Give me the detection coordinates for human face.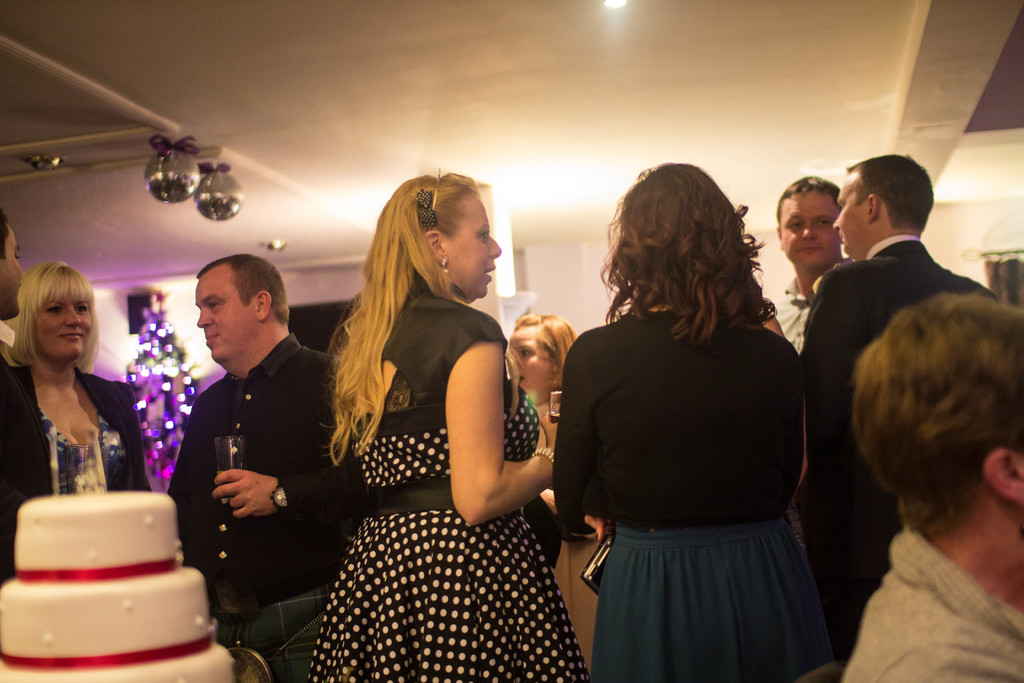
left=506, top=327, right=552, bottom=407.
